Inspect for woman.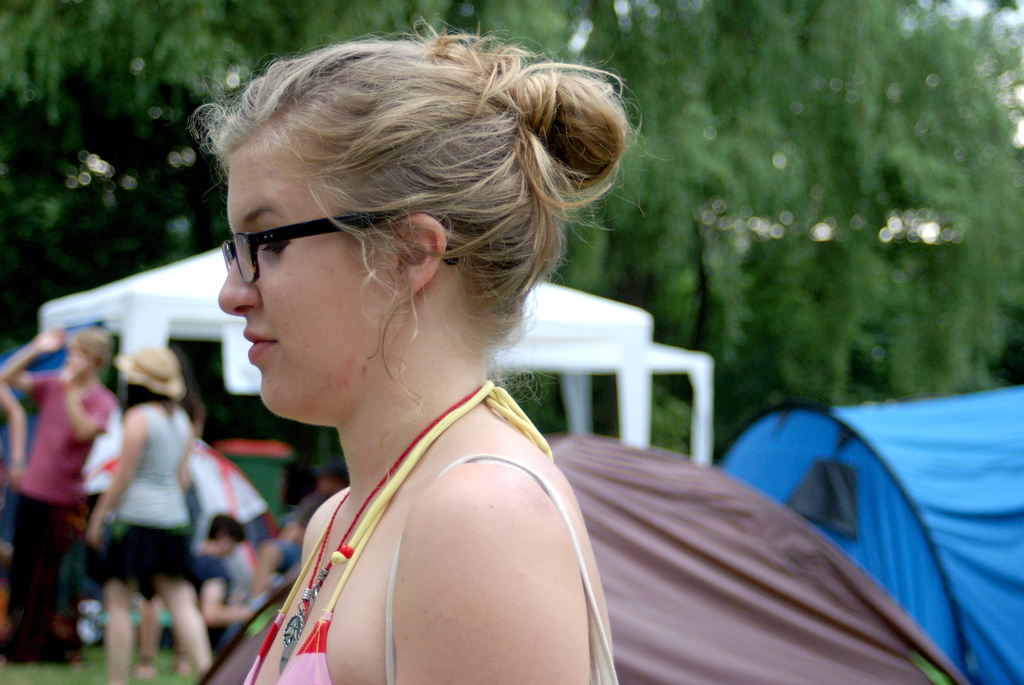
Inspection: (188,507,260,681).
